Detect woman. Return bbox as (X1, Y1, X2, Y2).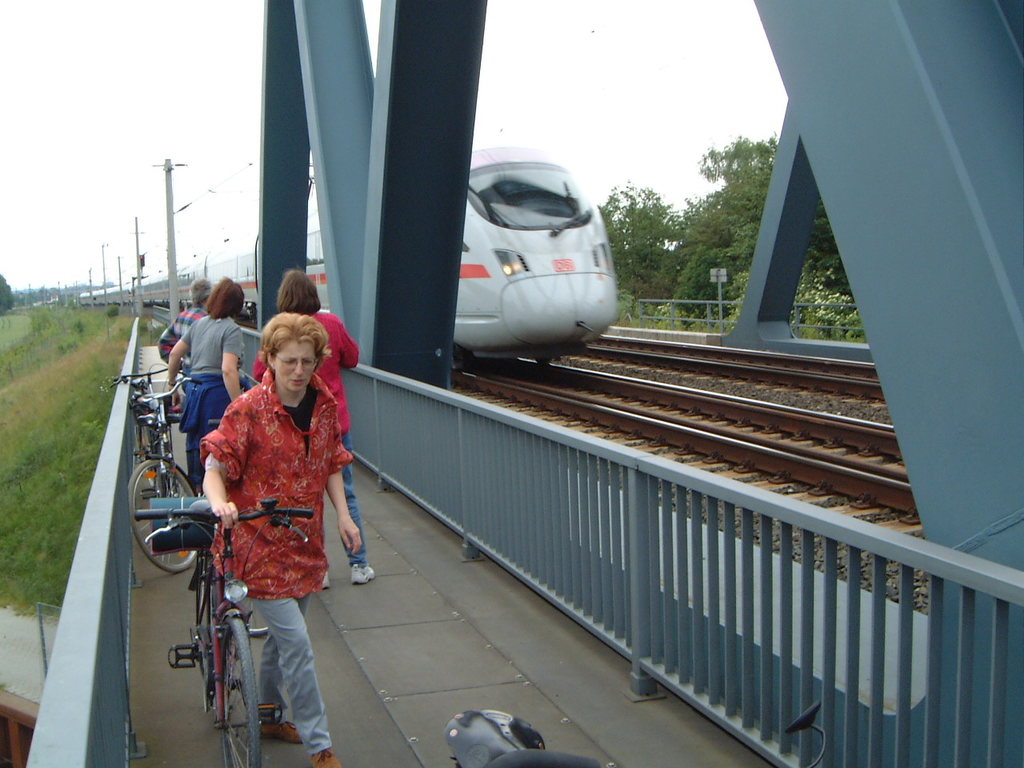
(162, 277, 243, 483).
